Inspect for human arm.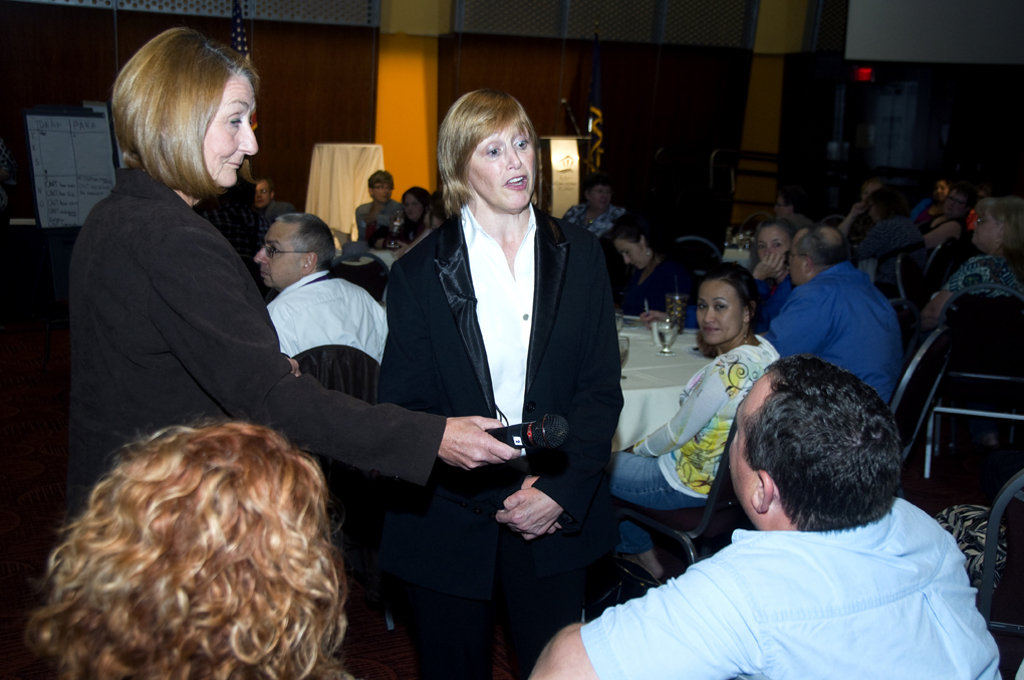
Inspection: {"x1": 924, "y1": 220, "x2": 954, "y2": 250}.
